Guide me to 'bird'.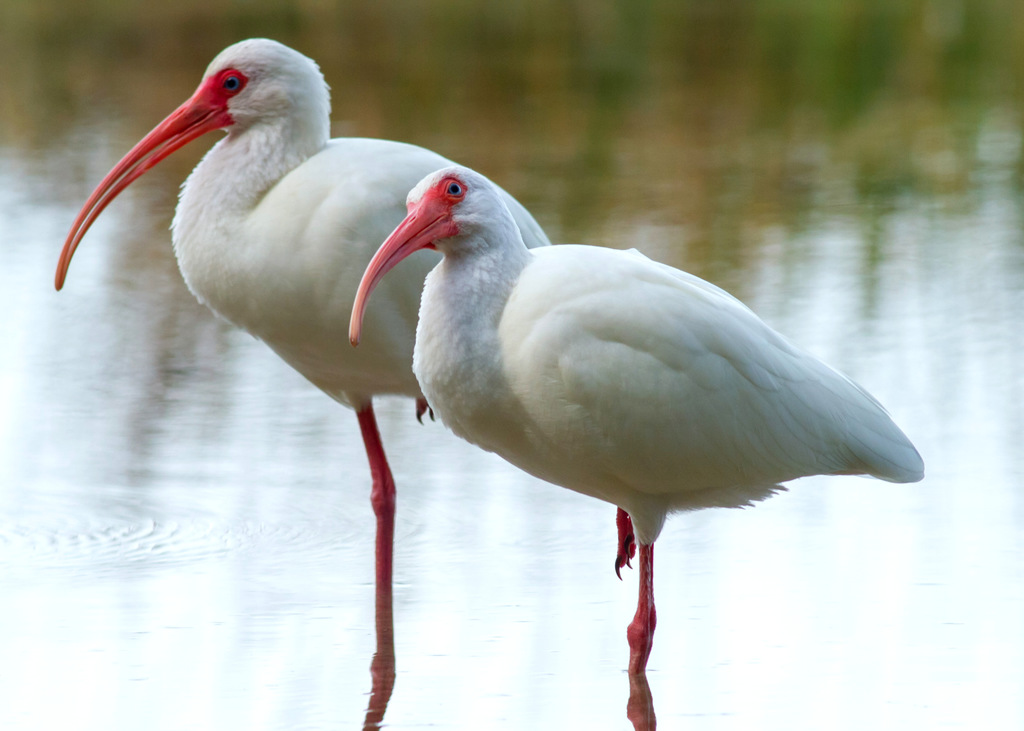
Guidance: 47:30:561:719.
